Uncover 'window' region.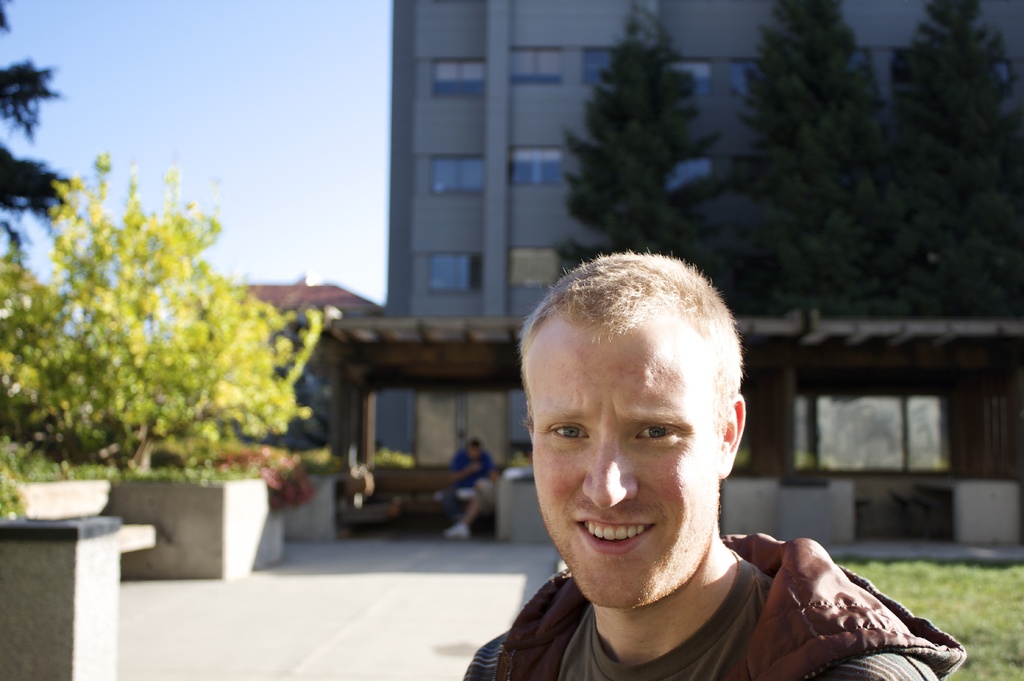
Uncovered: 430, 56, 488, 100.
